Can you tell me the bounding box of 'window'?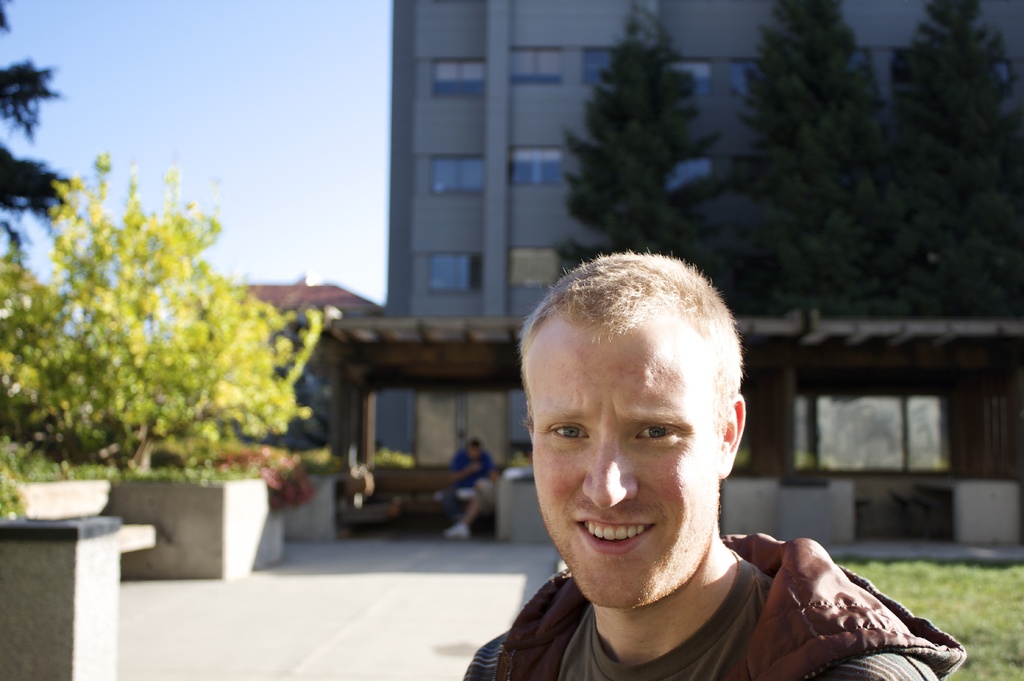
509/142/564/185.
